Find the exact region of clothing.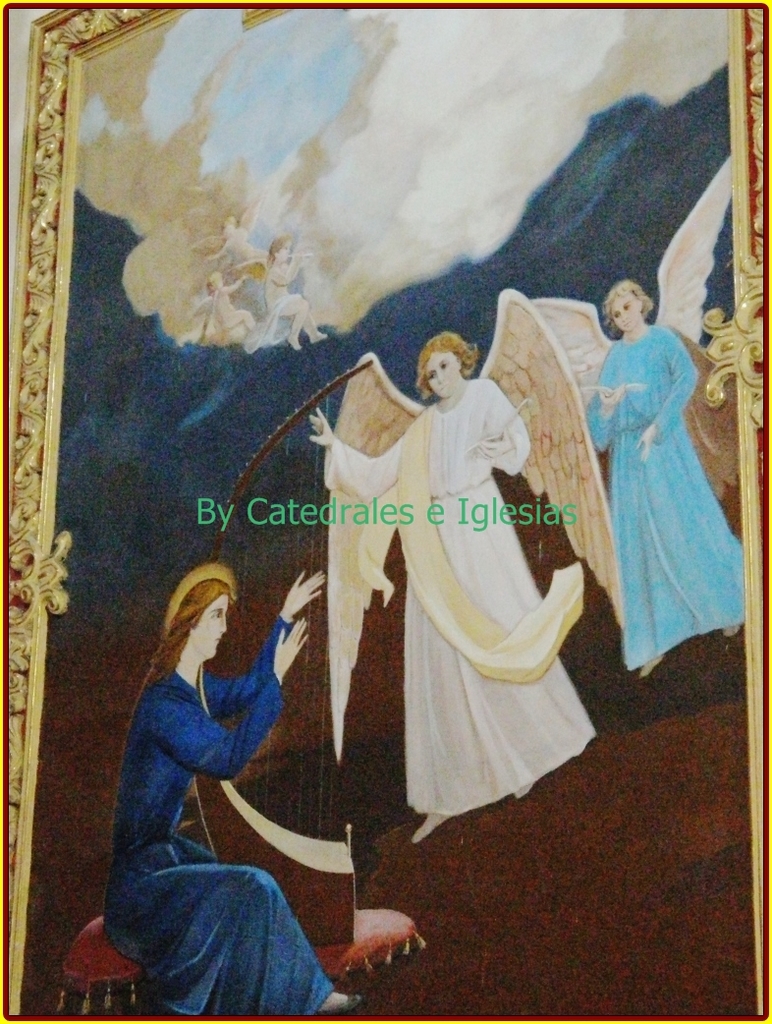
Exact region: <box>103,618,302,1001</box>.
